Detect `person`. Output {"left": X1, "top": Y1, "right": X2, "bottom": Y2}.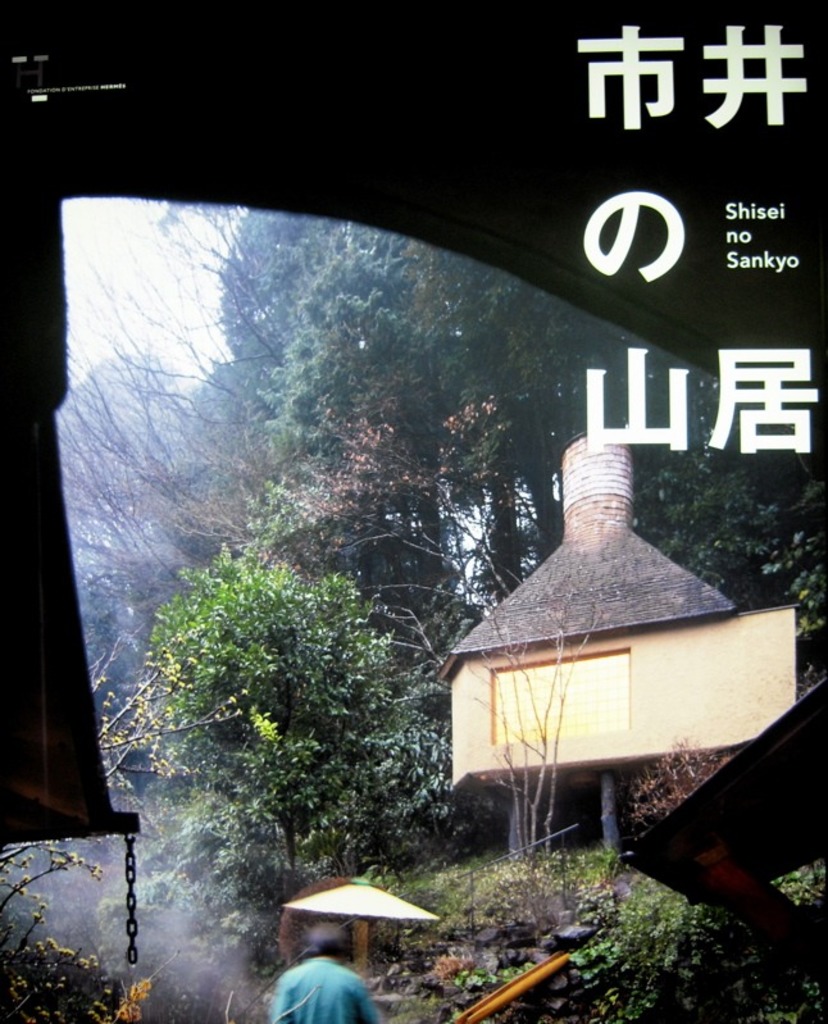
{"left": 267, "top": 911, "right": 379, "bottom": 1023}.
